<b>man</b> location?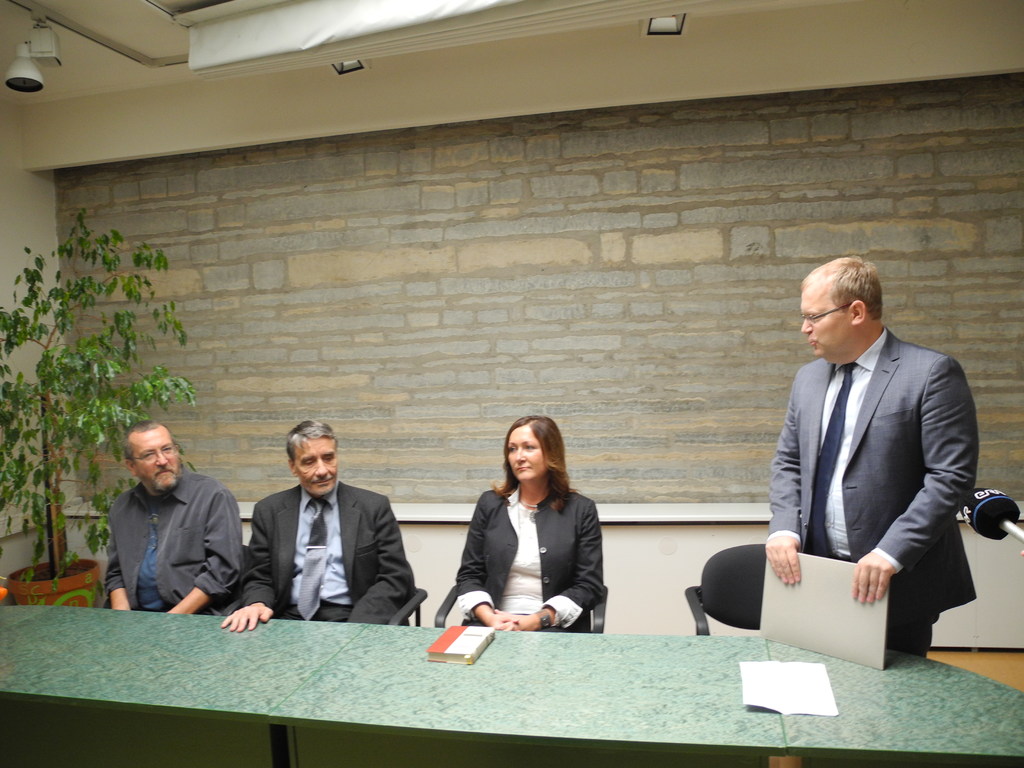
215/415/424/639
